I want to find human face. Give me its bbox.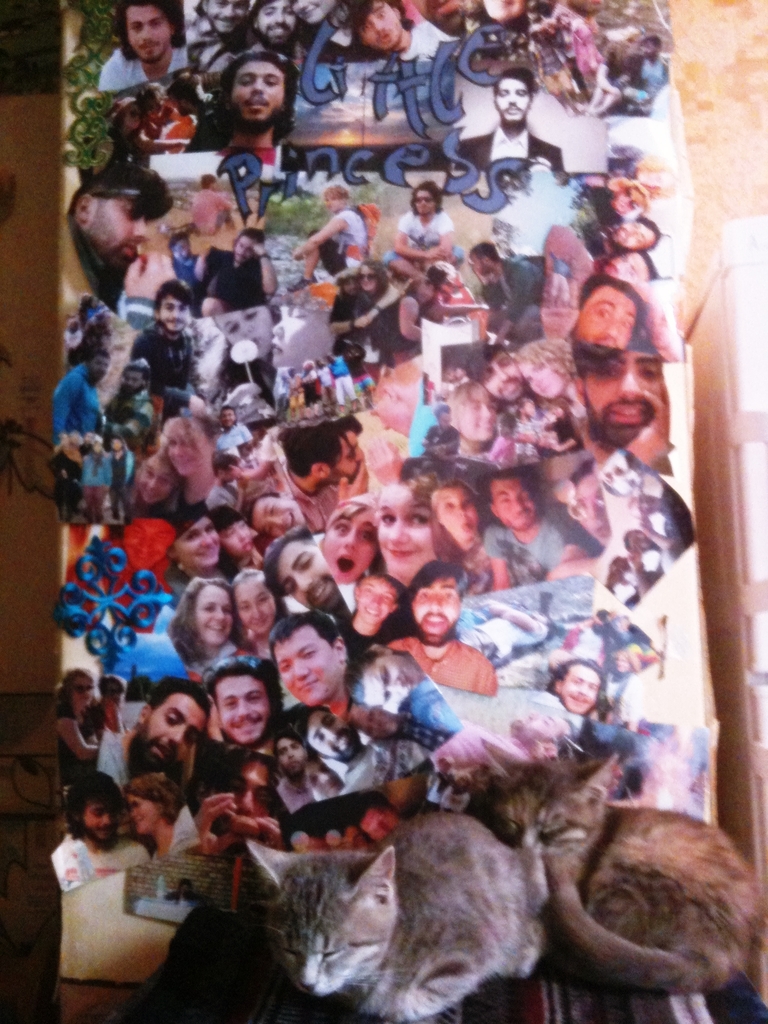
(173,514,218,568).
